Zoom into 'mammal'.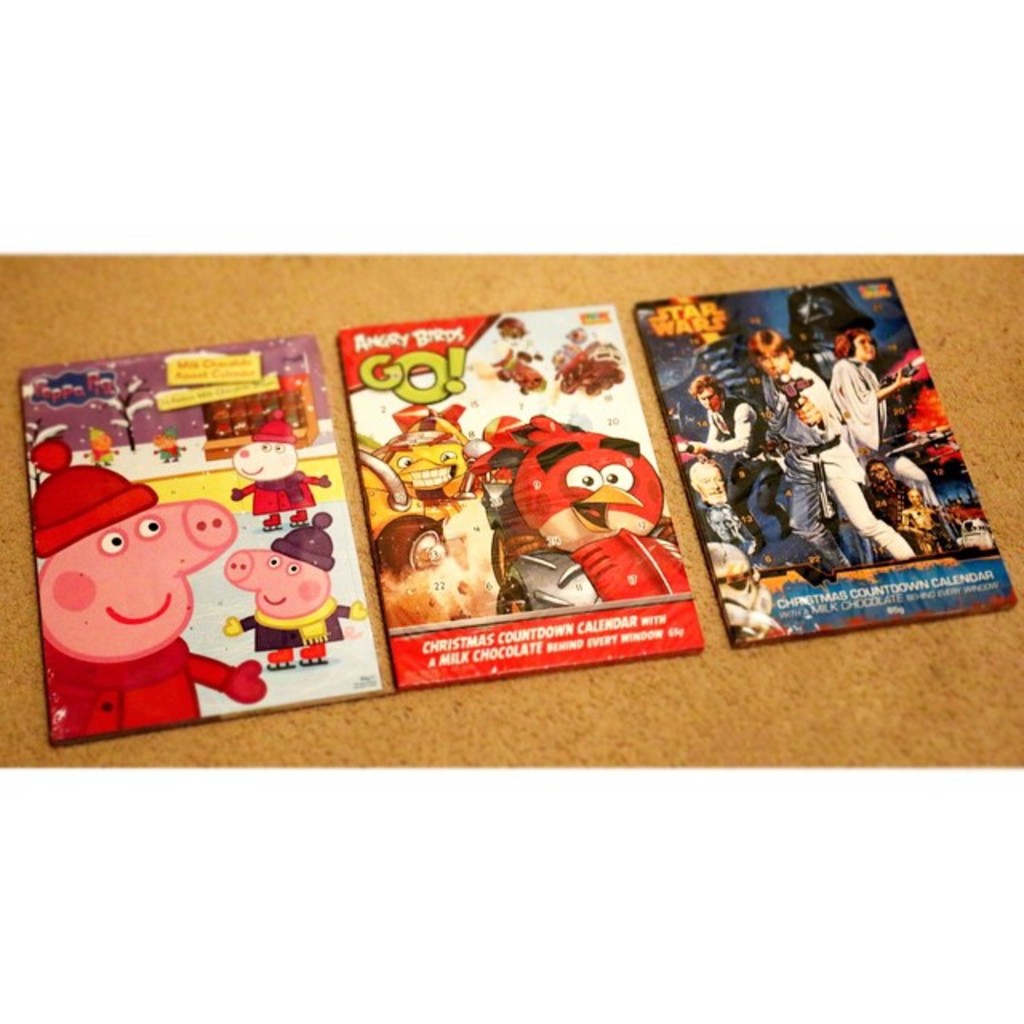
Zoom target: (x1=829, y1=320, x2=966, y2=552).
